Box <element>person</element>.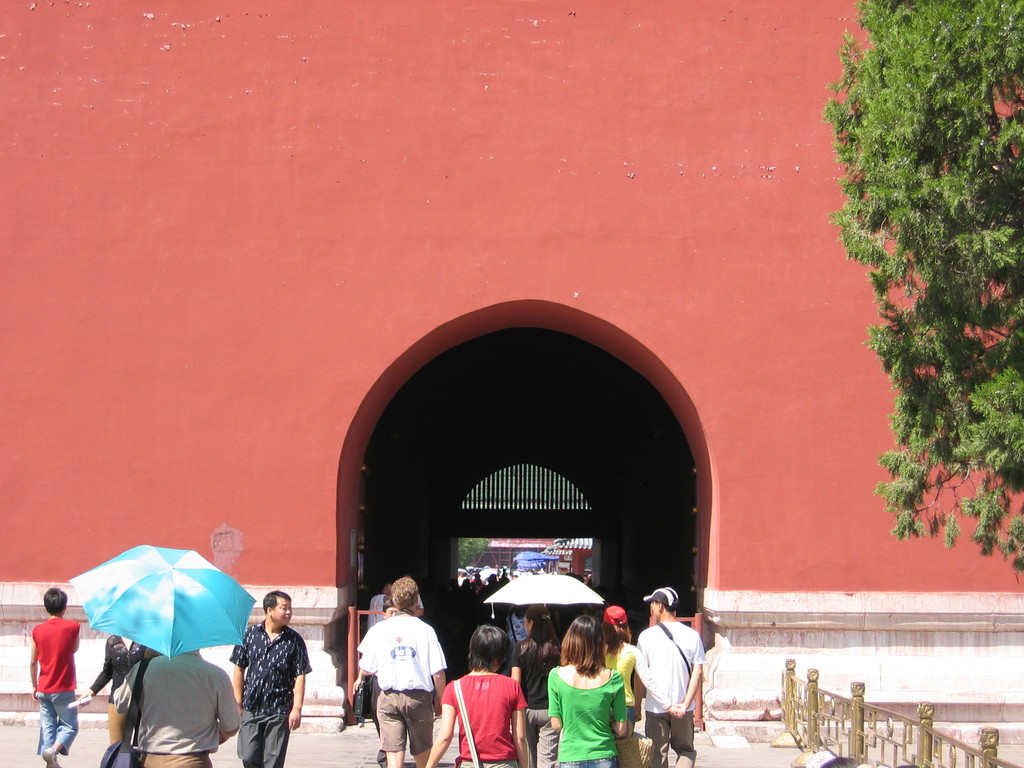
bbox(349, 600, 396, 765).
